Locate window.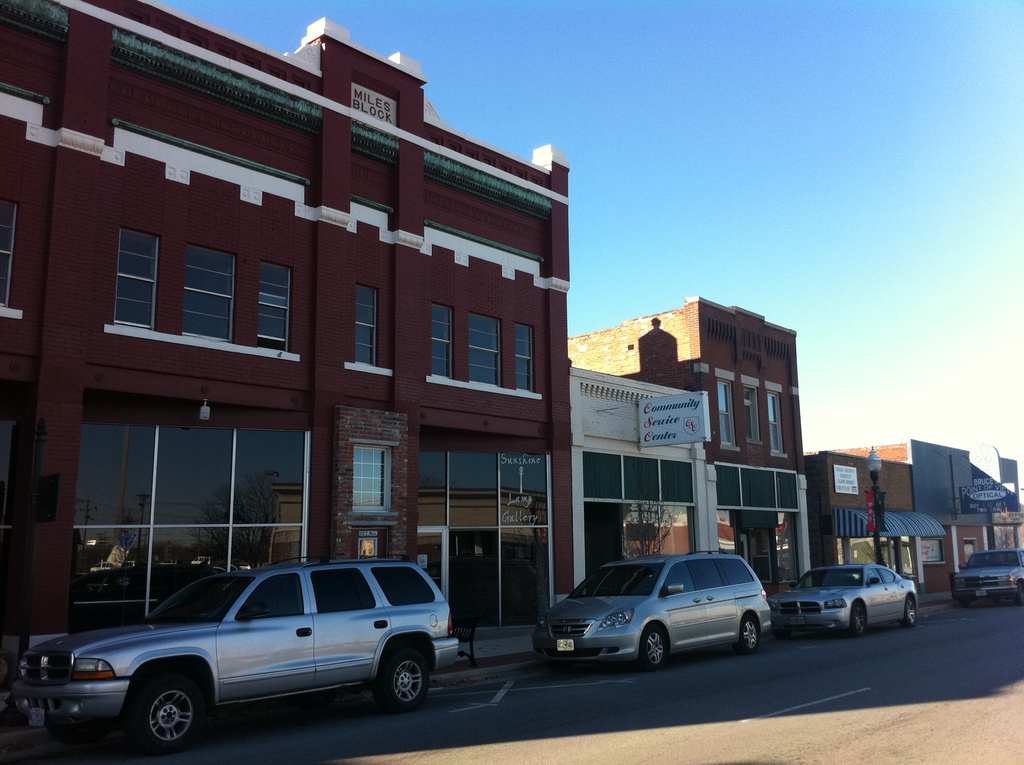
Bounding box: {"left": 584, "top": 451, "right": 705, "bottom": 581}.
